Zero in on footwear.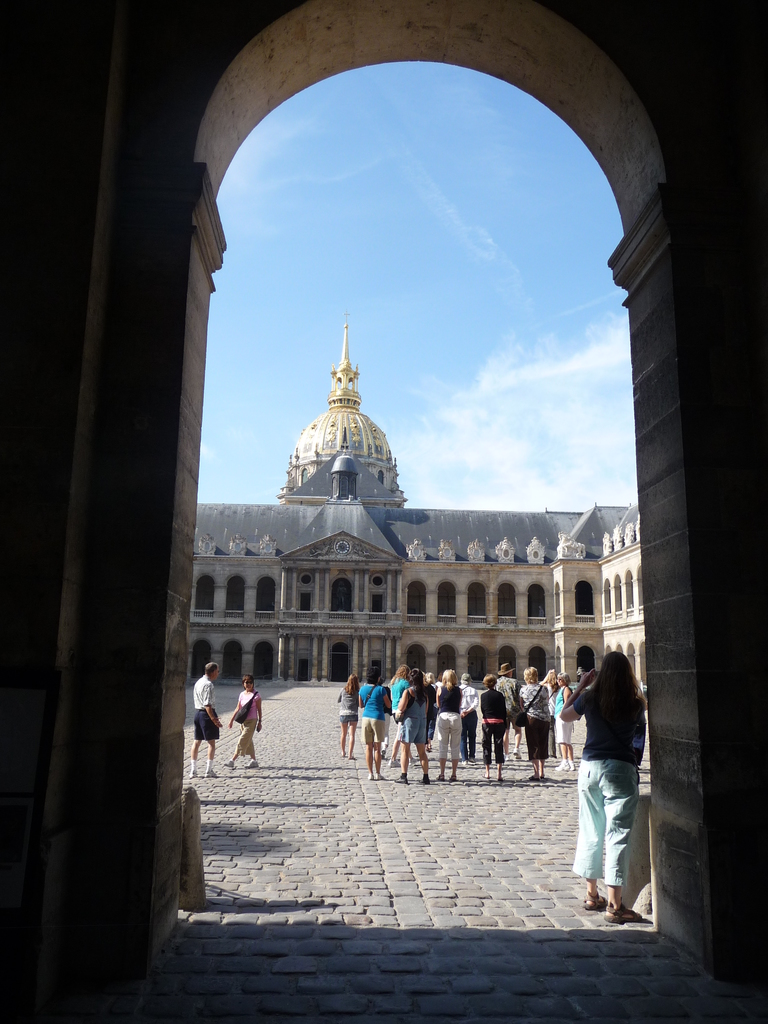
Zeroed in: bbox=(434, 770, 446, 781).
